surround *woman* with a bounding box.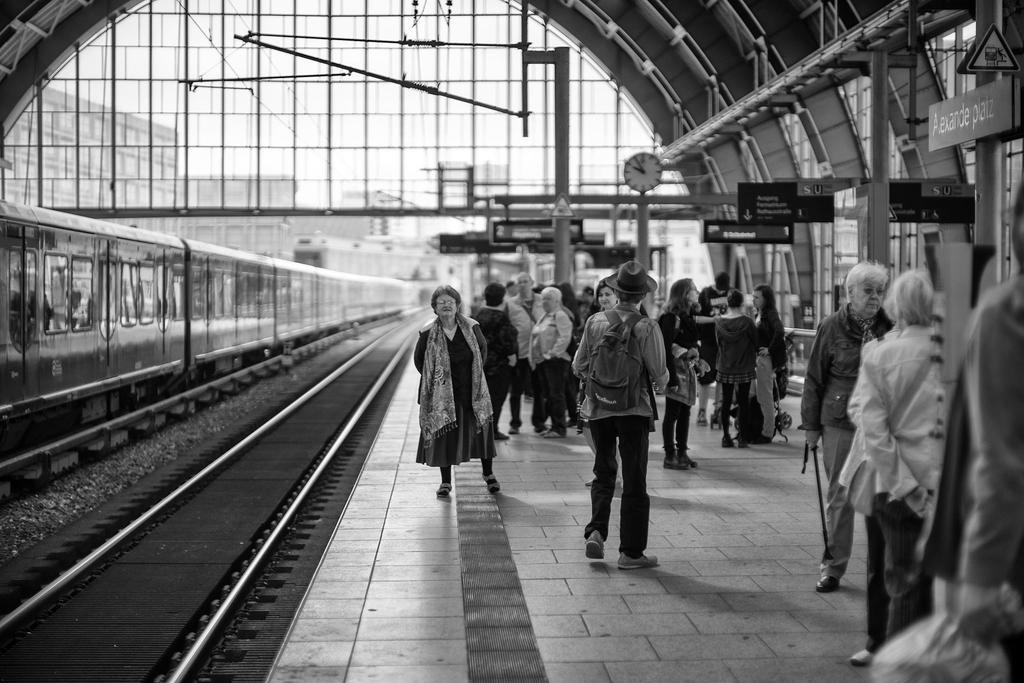
[415, 279, 500, 500].
